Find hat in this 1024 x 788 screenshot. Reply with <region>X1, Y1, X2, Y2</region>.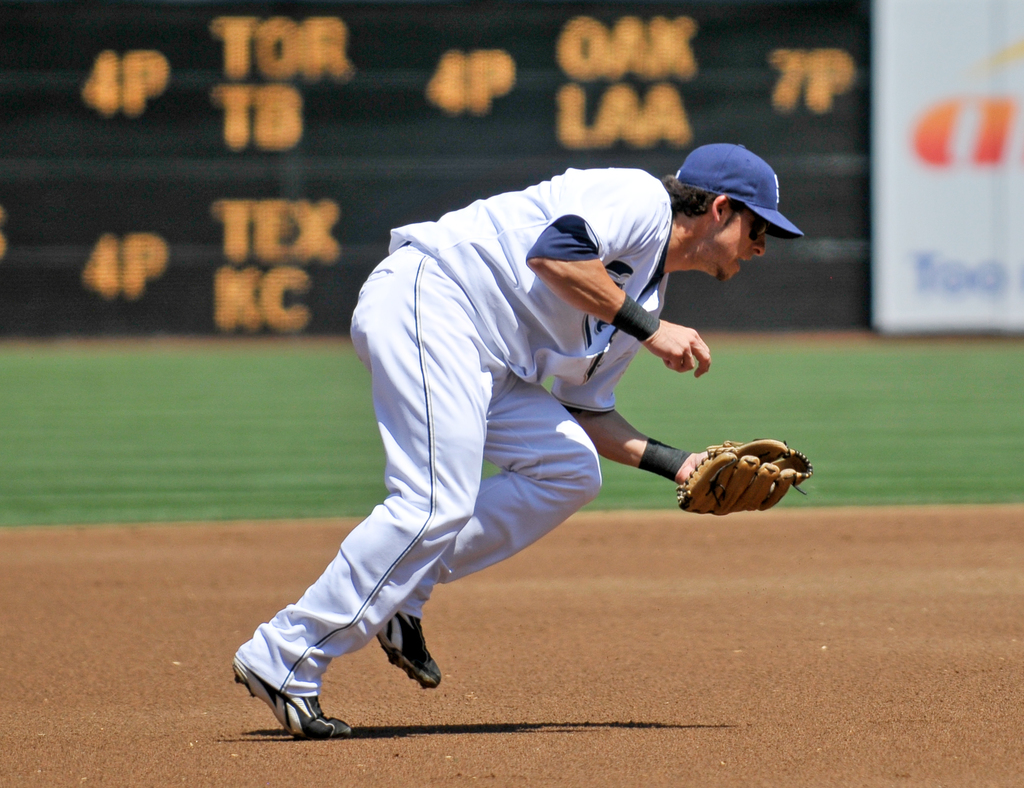
<region>673, 139, 806, 243</region>.
